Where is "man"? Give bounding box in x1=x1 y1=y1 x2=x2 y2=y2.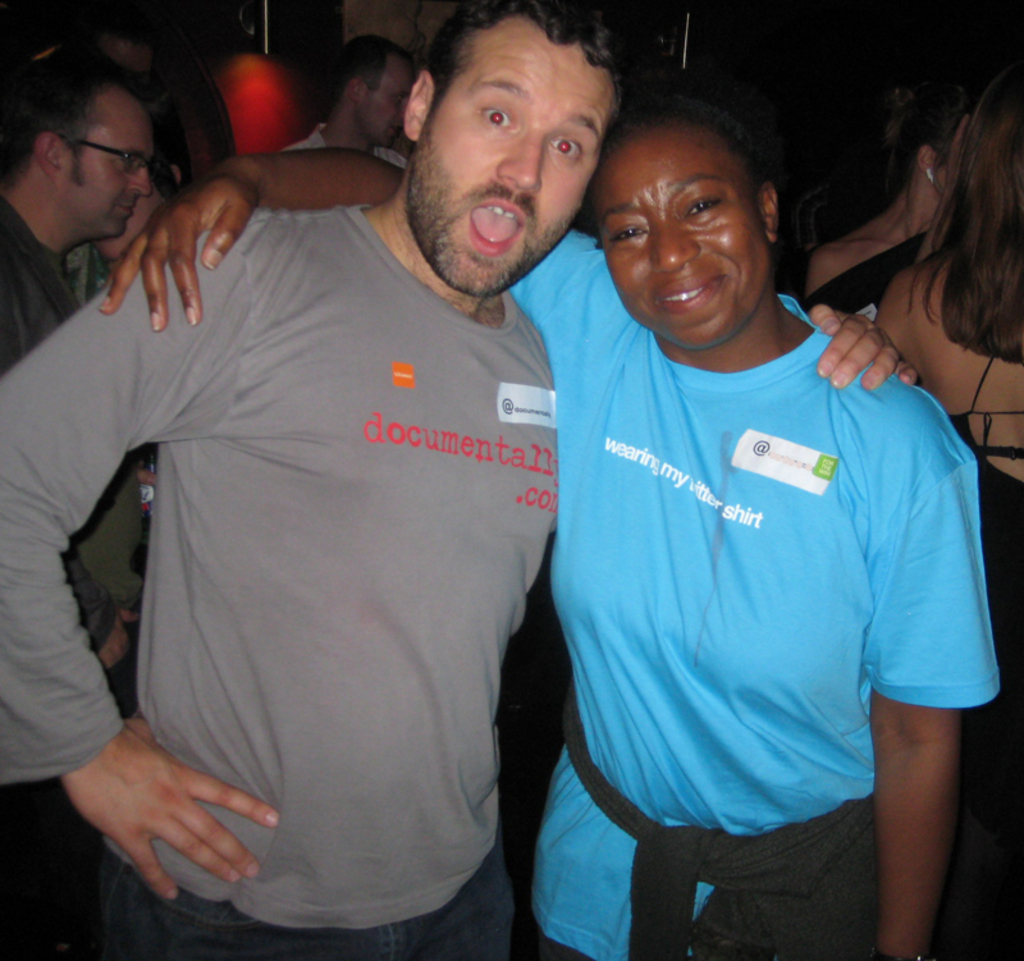
x1=283 y1=35 x2=417 y2=171.
